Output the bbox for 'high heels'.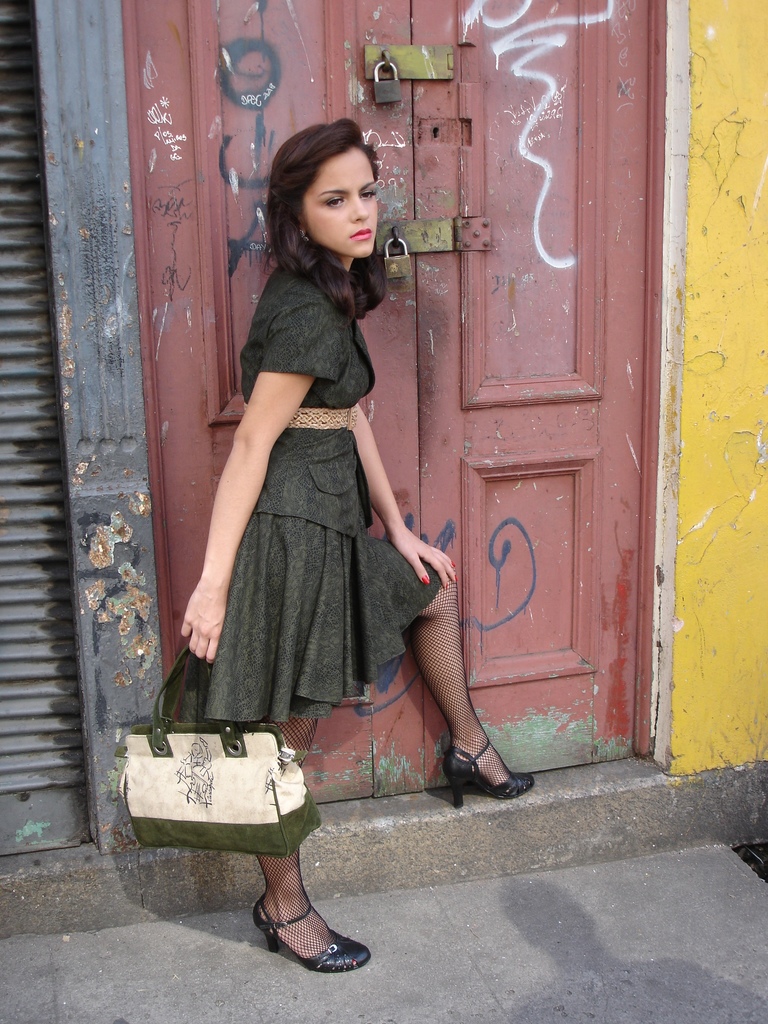
439 743 535 811.
